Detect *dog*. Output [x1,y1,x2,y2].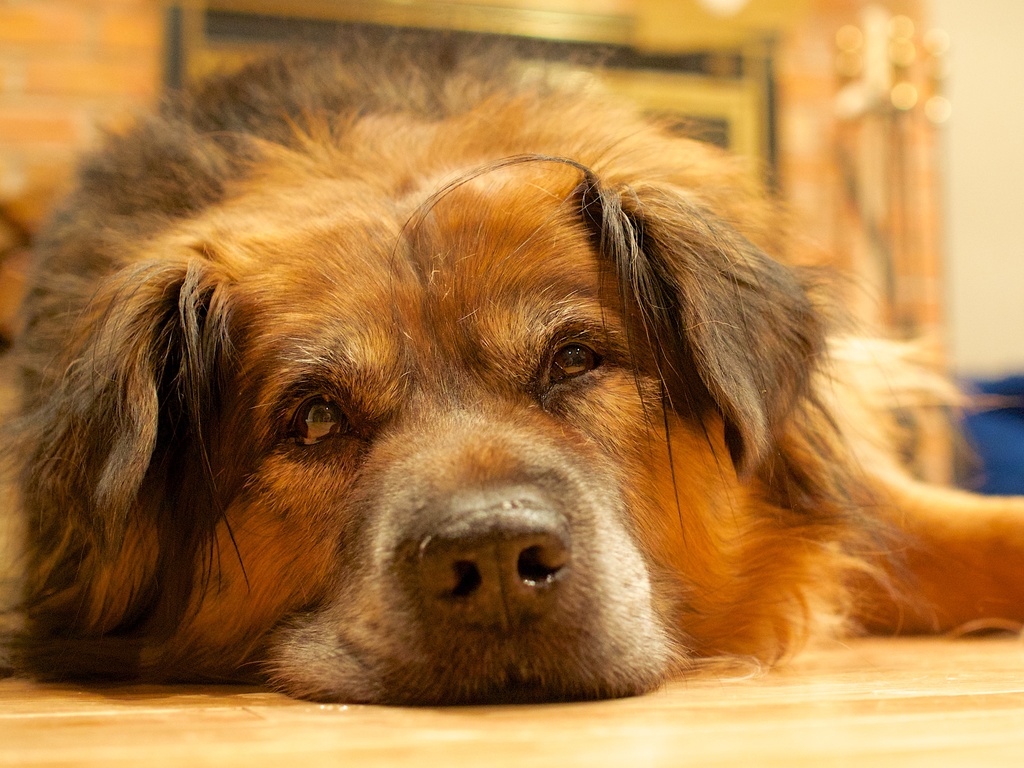
[0,12,1023,707].
